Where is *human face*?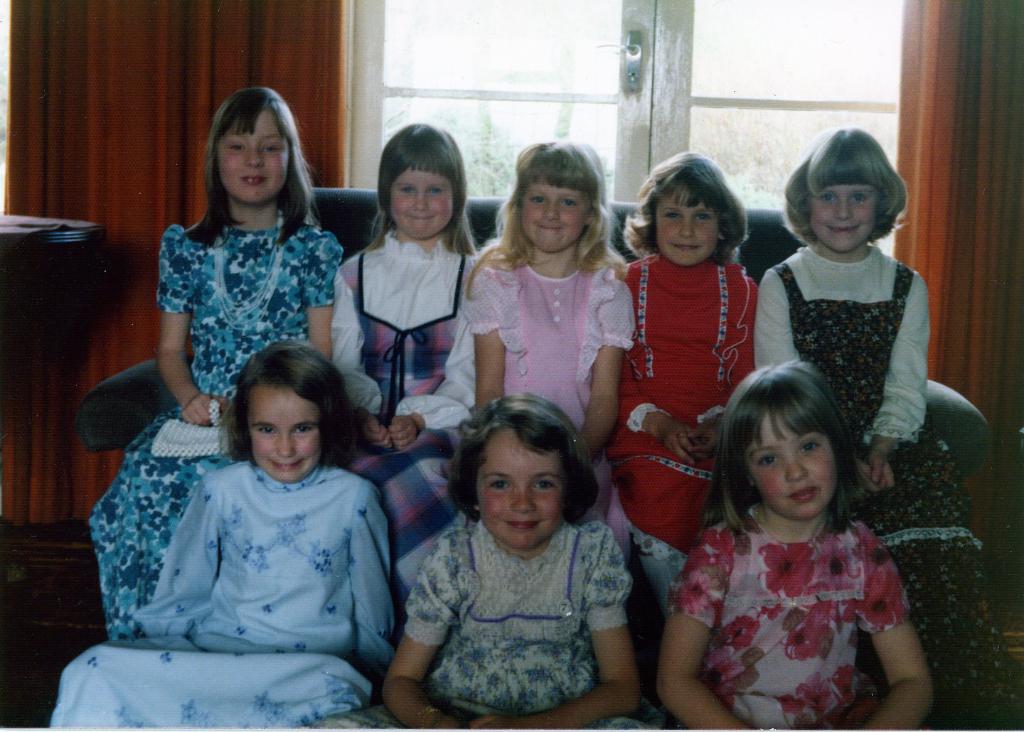
x1=810 y1=183 x2=880 y2=252.
